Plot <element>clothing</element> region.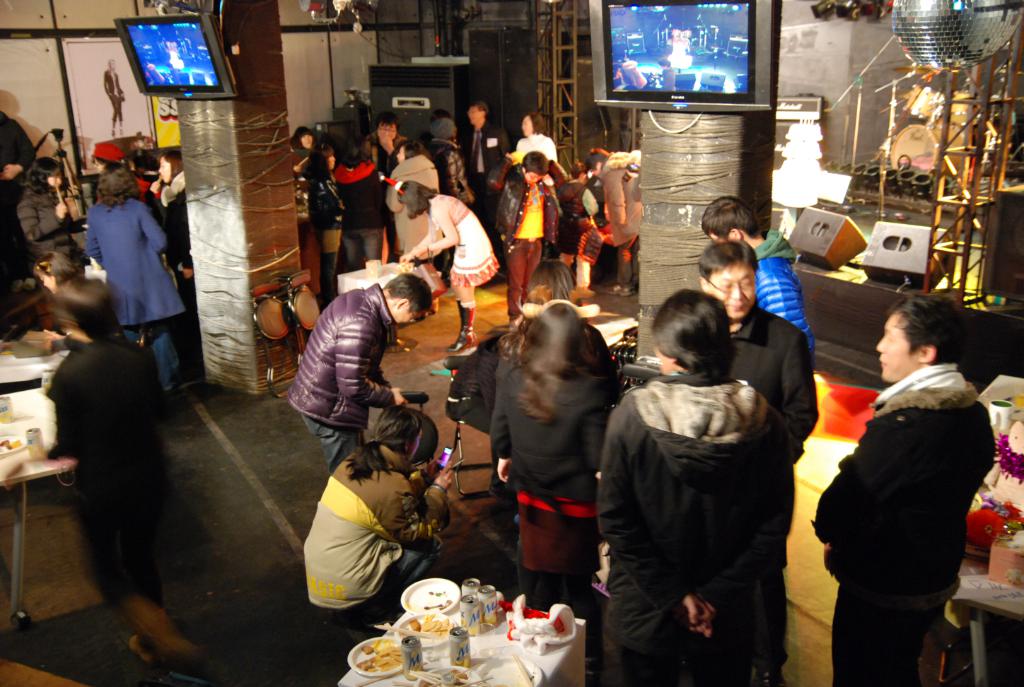
Plotted at locate(491, 166, 559, 319).
